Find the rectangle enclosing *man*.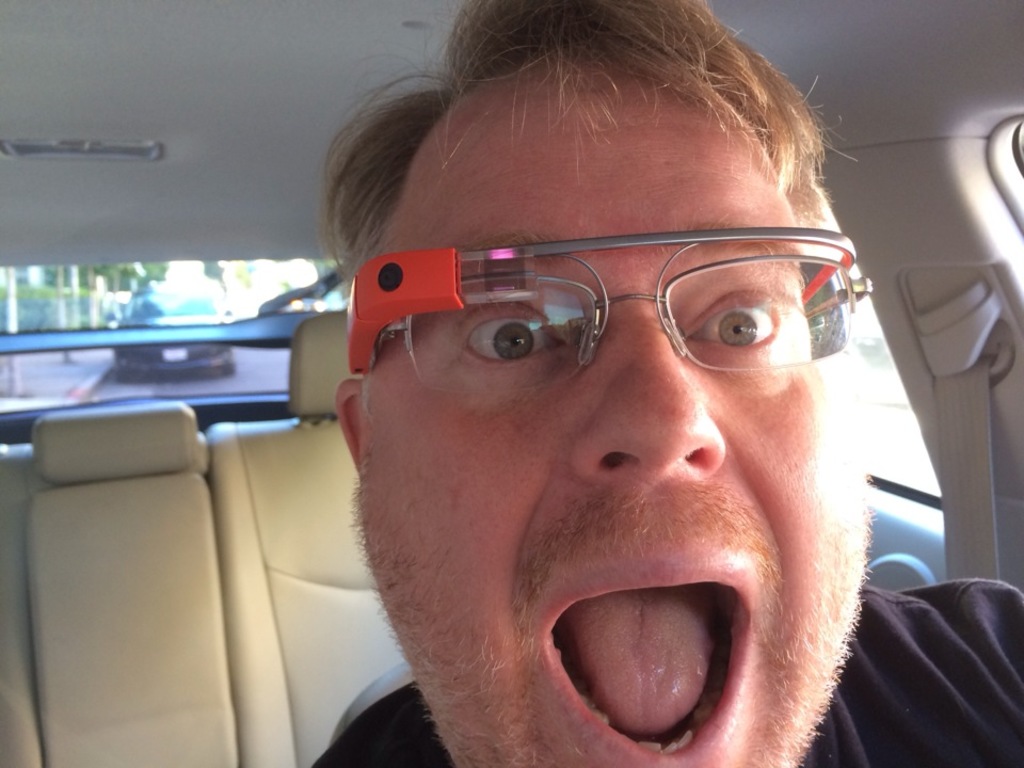
(207, 57, 1023, 767).
